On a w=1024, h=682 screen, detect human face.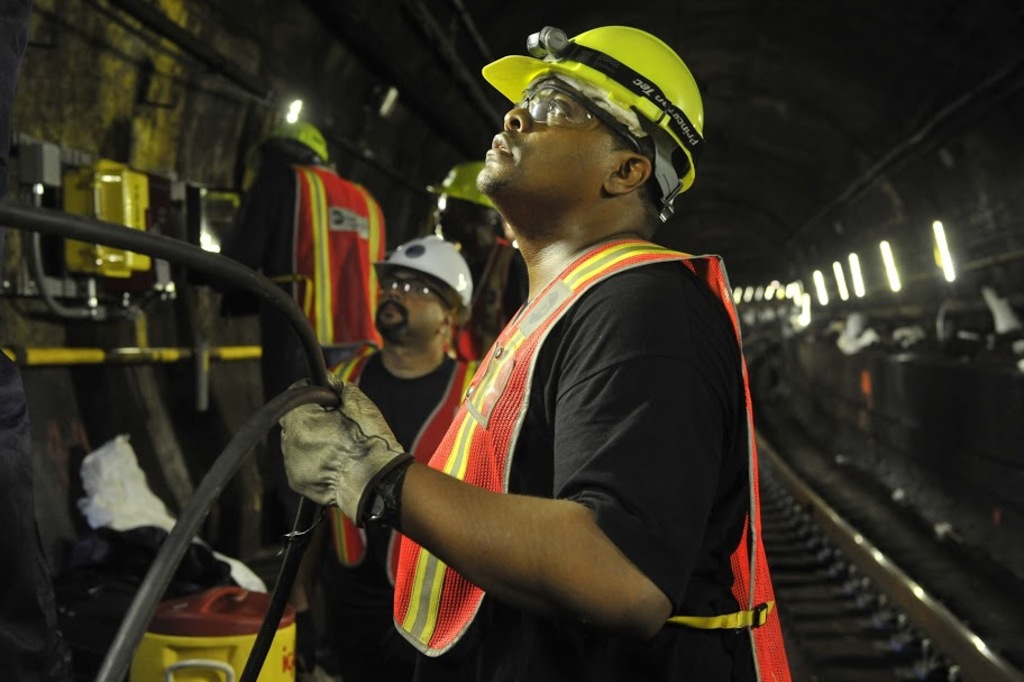
[369,267,440,343].
